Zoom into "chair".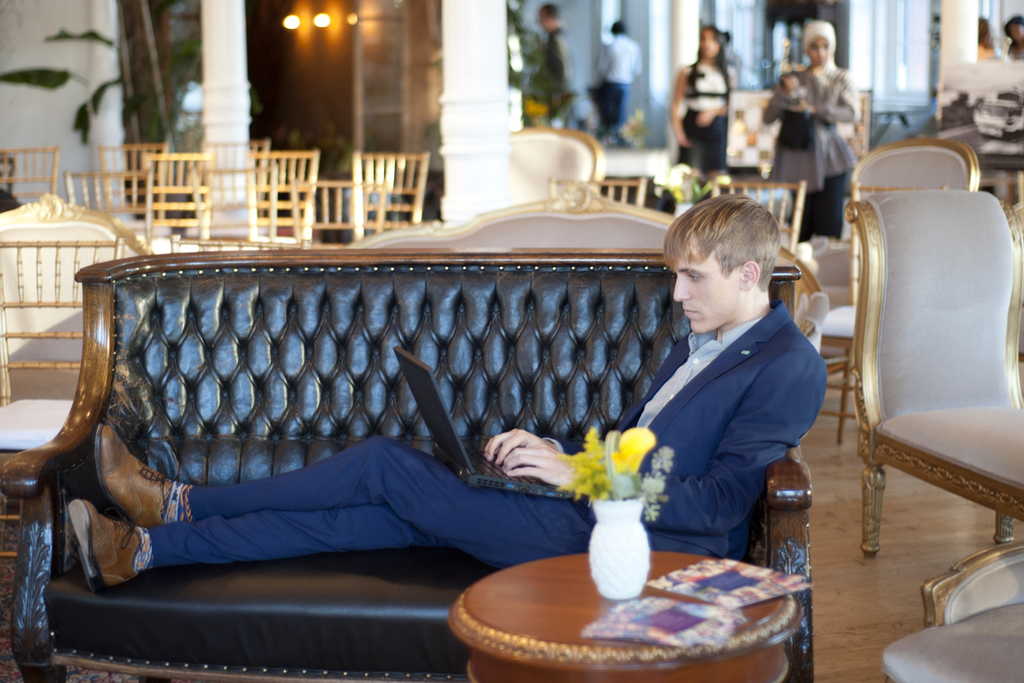
Zoom target: x1=713, y1=182, x2=804, y2=253.
